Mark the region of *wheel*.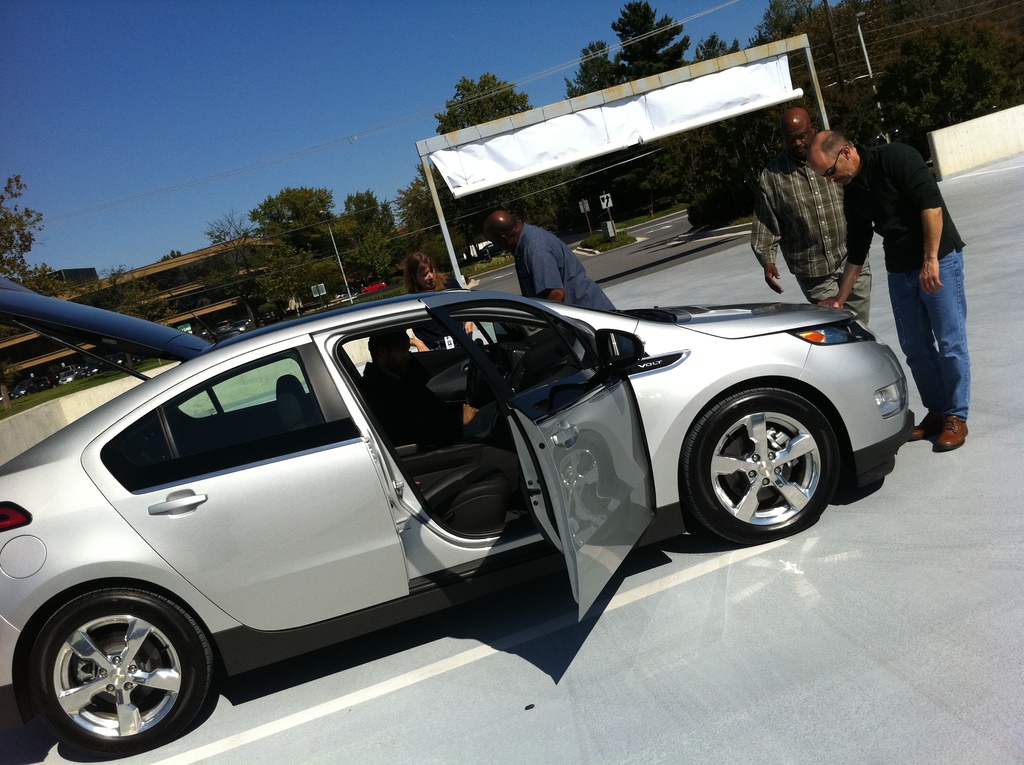
Region: BBox(689, 379, 860, 542).
